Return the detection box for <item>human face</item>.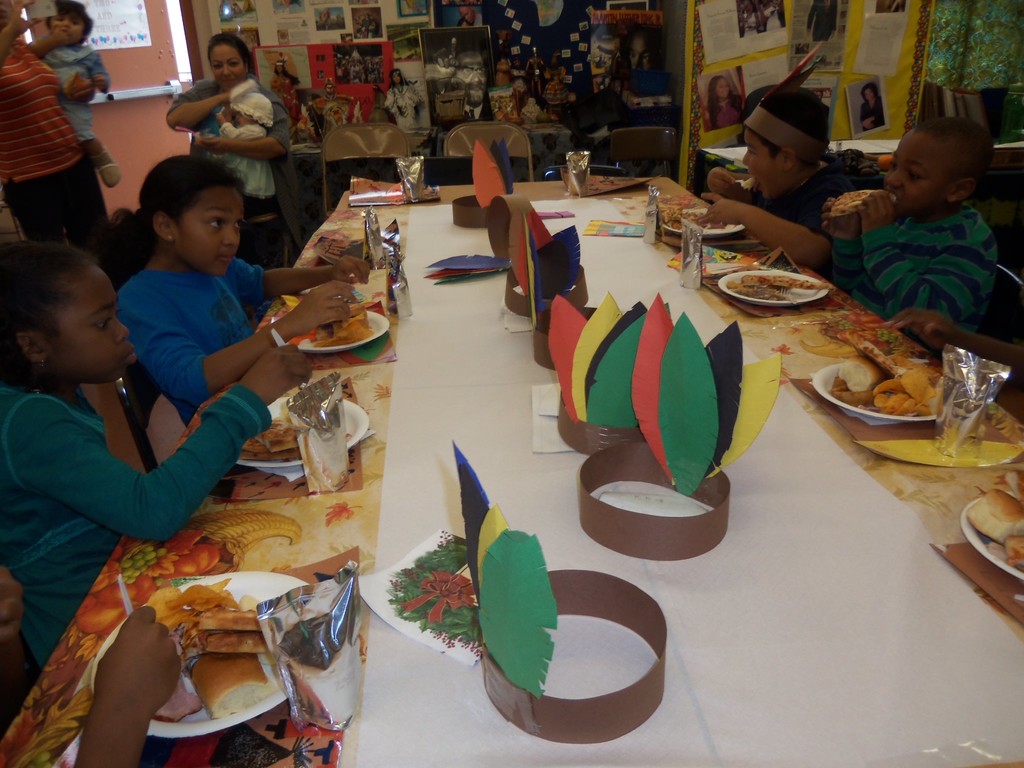
detection(883, 107, 1000, 202).
